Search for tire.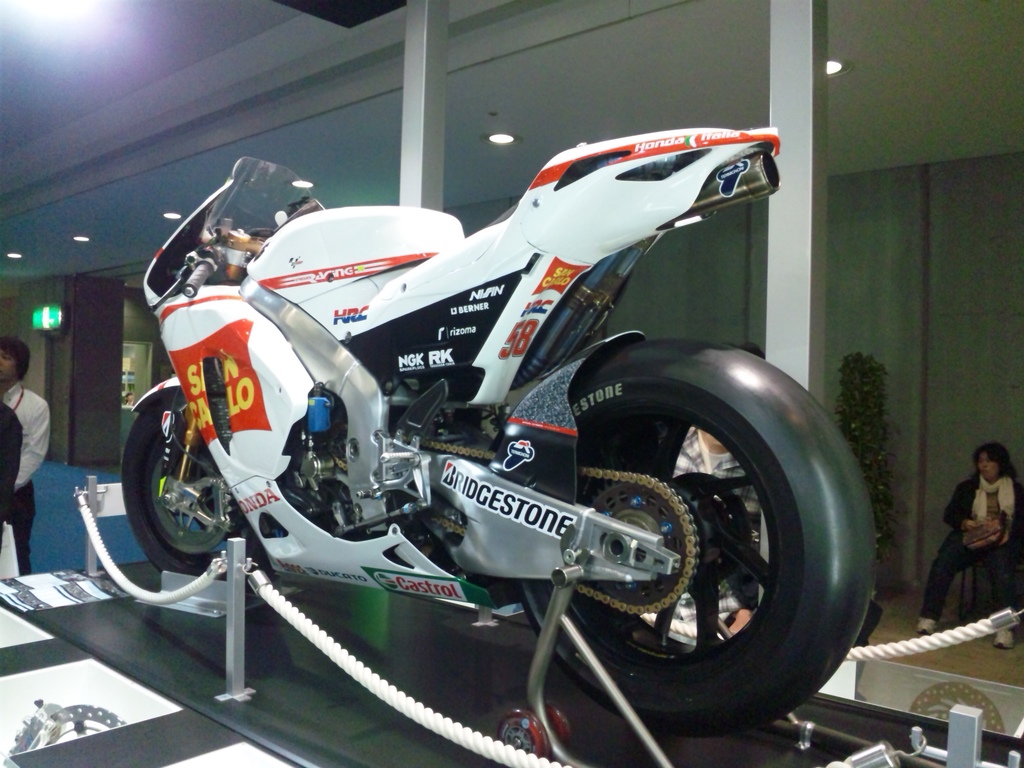
Found at BBox(122, 389, 243, 569).
